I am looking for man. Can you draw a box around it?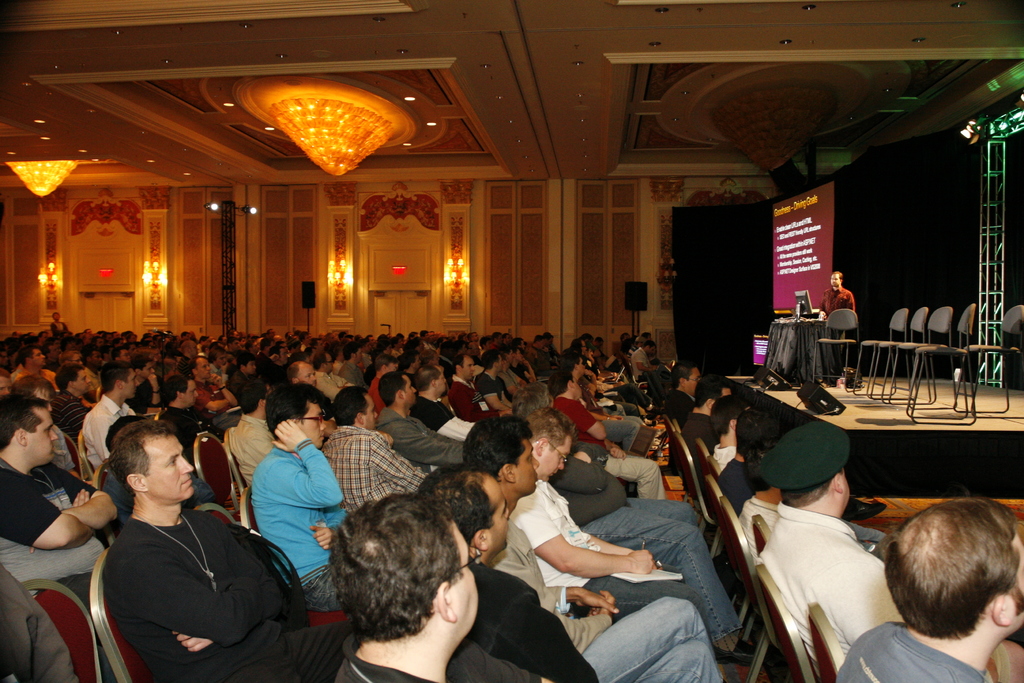
Sure, the bounding box is x1=835, y1=498, x2=1023, y2=682.
